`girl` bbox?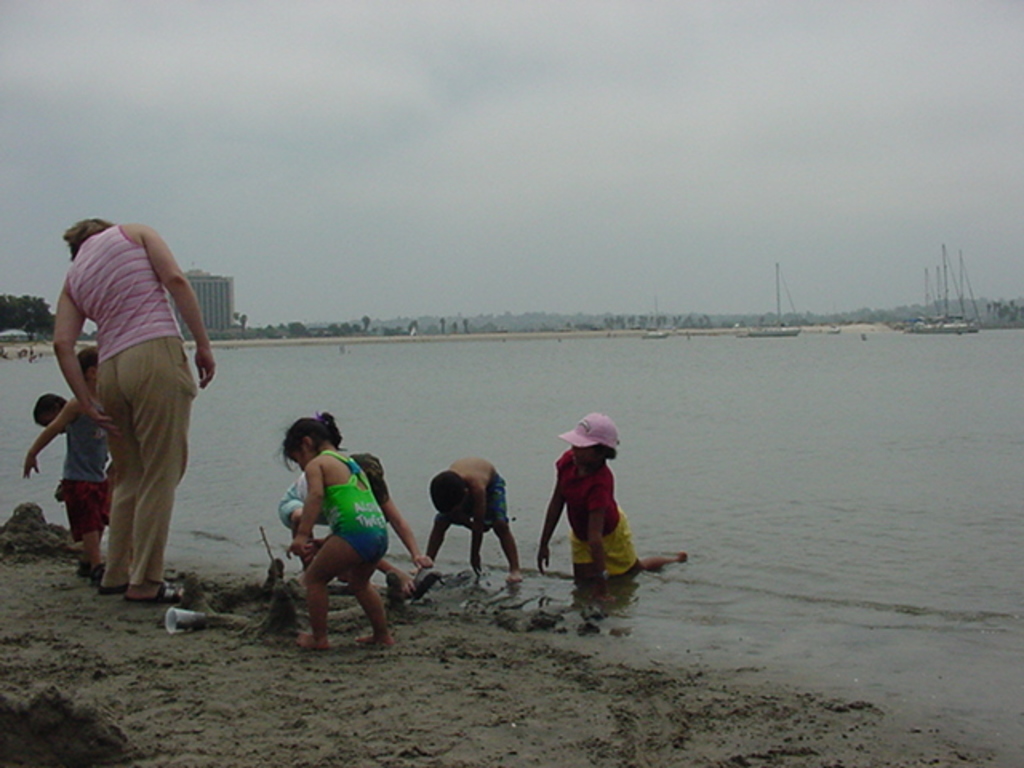
282 405 398 648
